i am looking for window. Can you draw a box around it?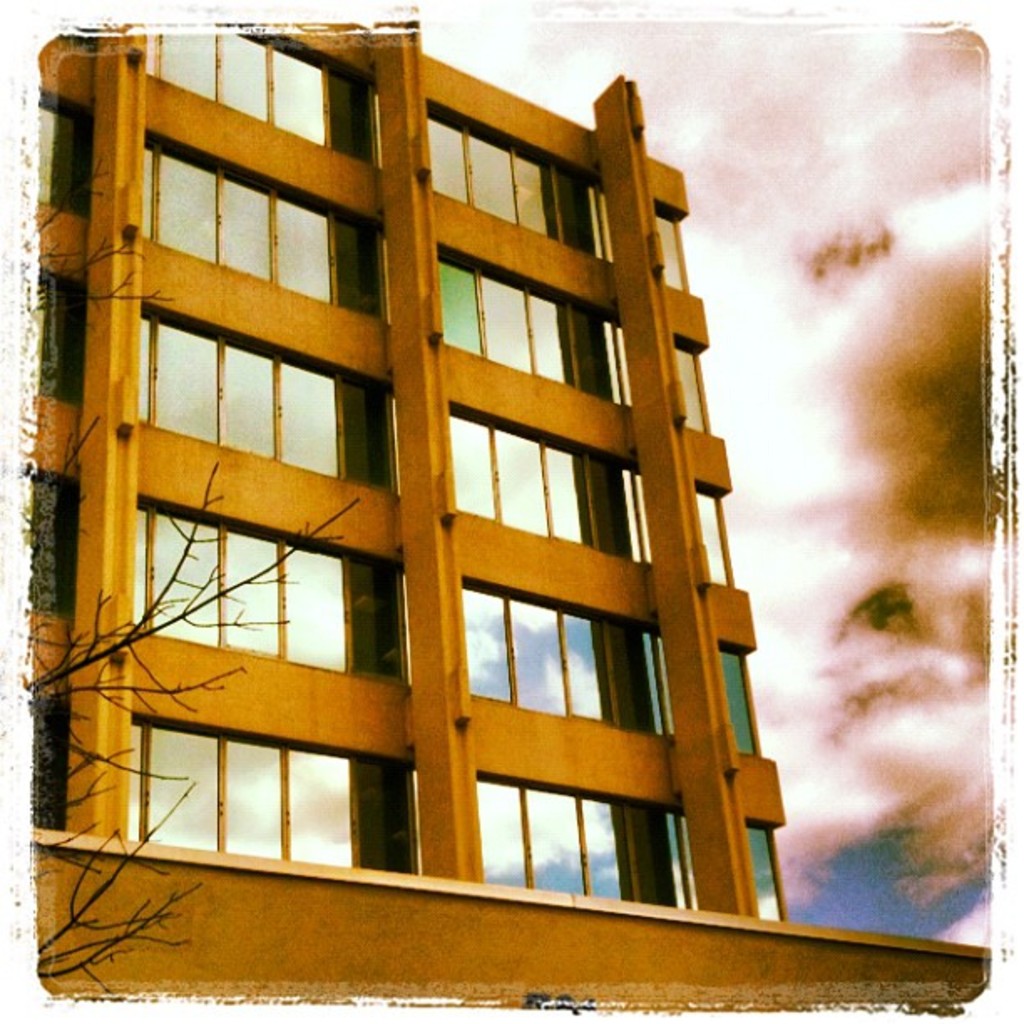
Sure, the bounding box is 37,470,75,621.
